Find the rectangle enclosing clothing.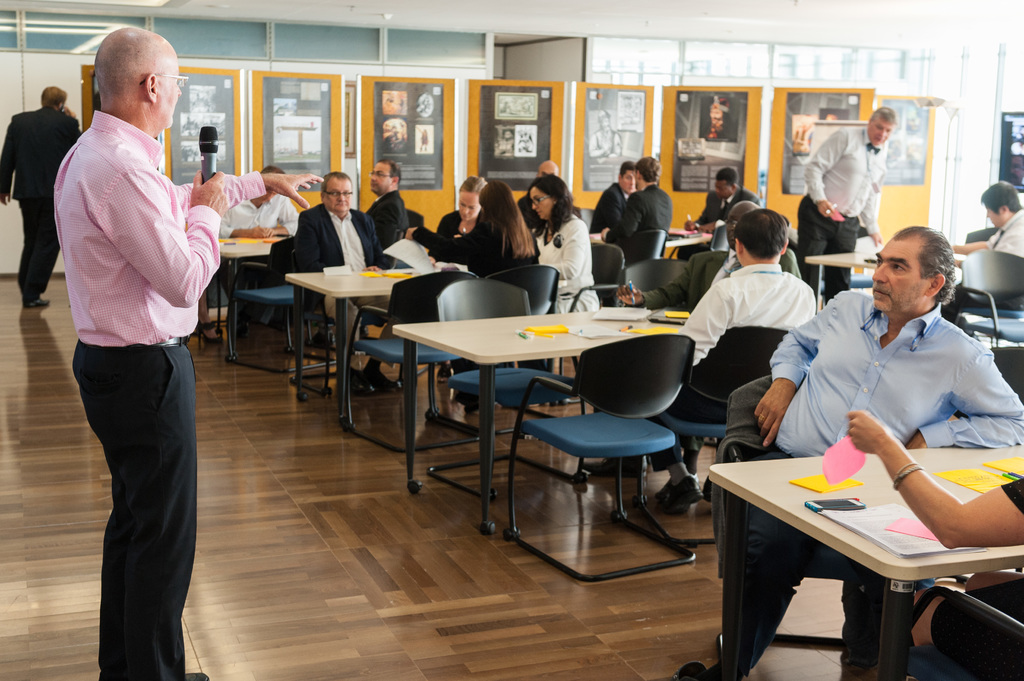
detection(691, 188, 760, 226).
